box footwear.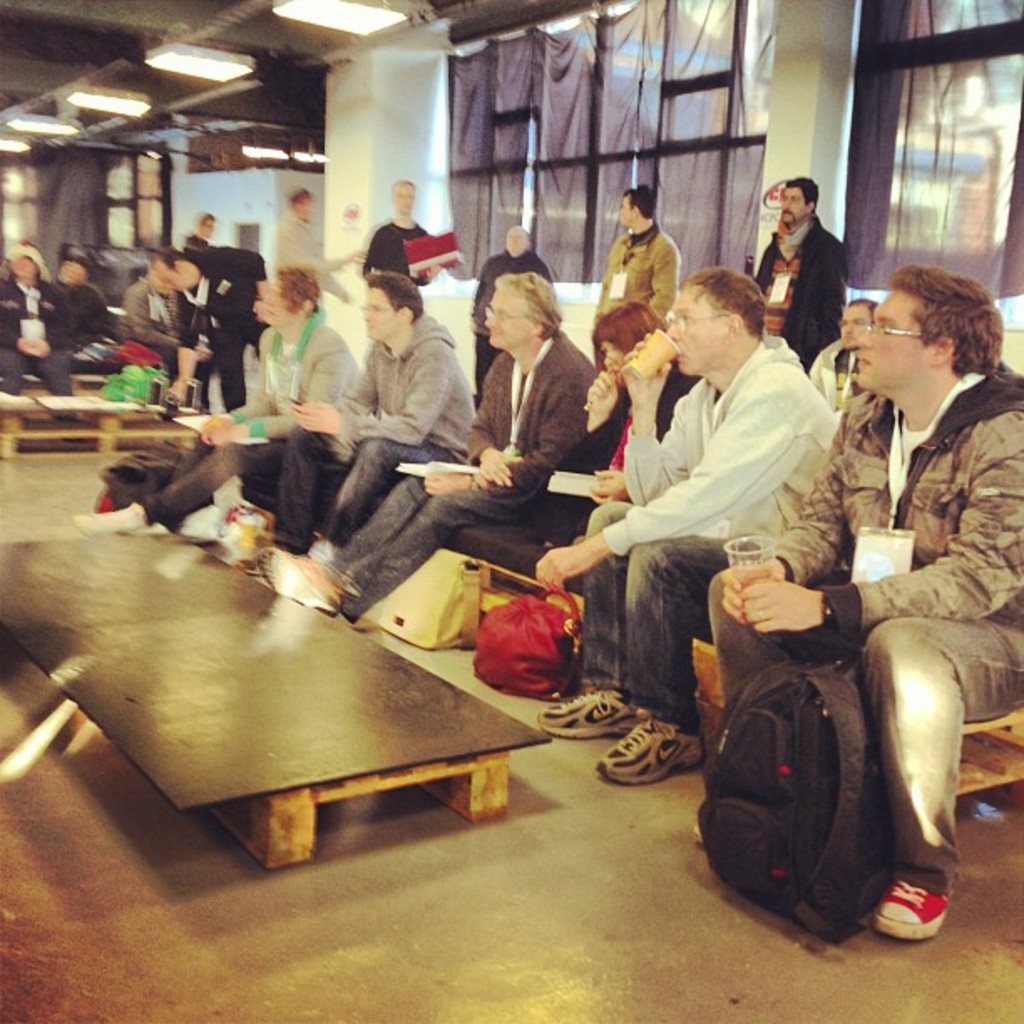
[268, 550, 341, 619].
